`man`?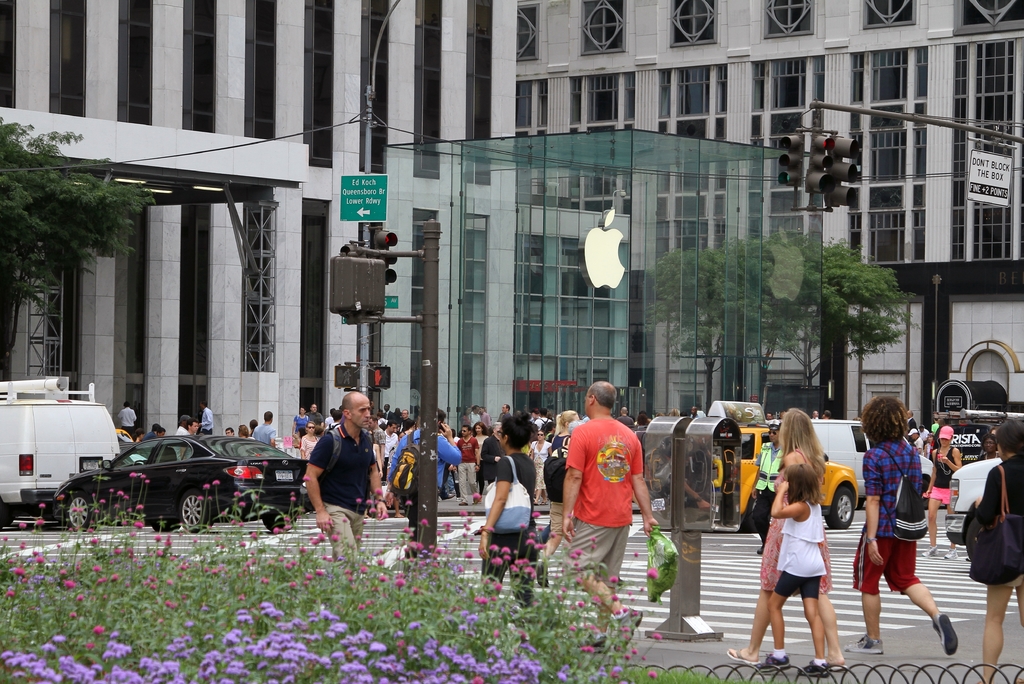
select_region(906, 409, 920, 431)
